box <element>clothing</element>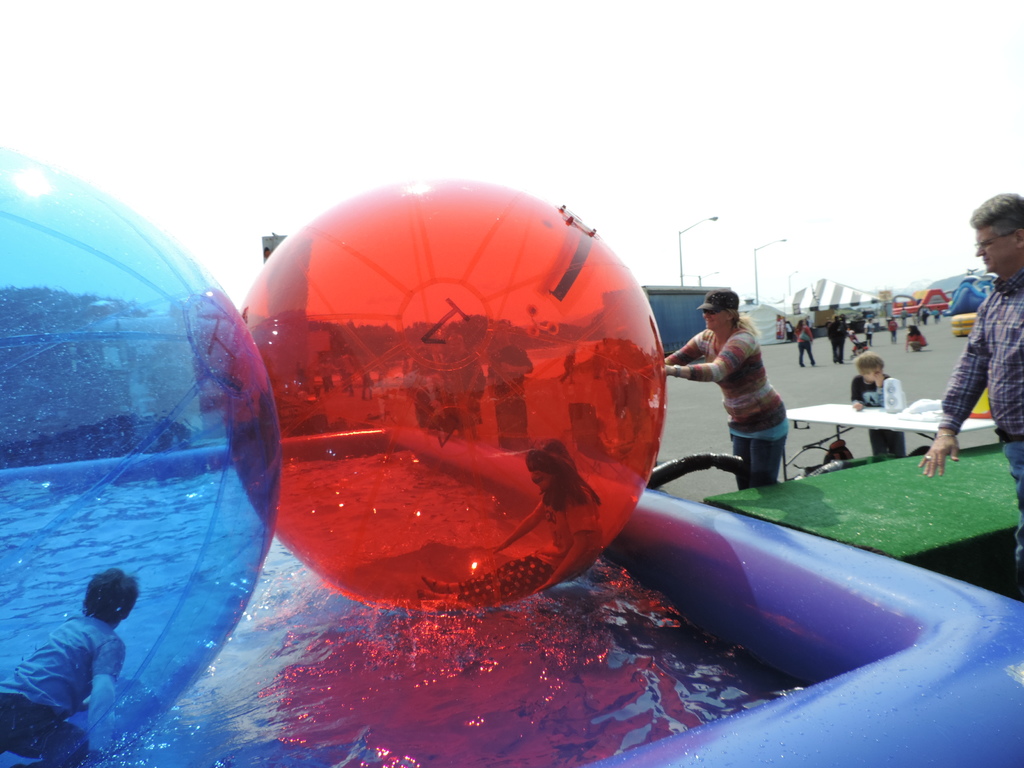
bbox=(935, 269, 1023, 593)
